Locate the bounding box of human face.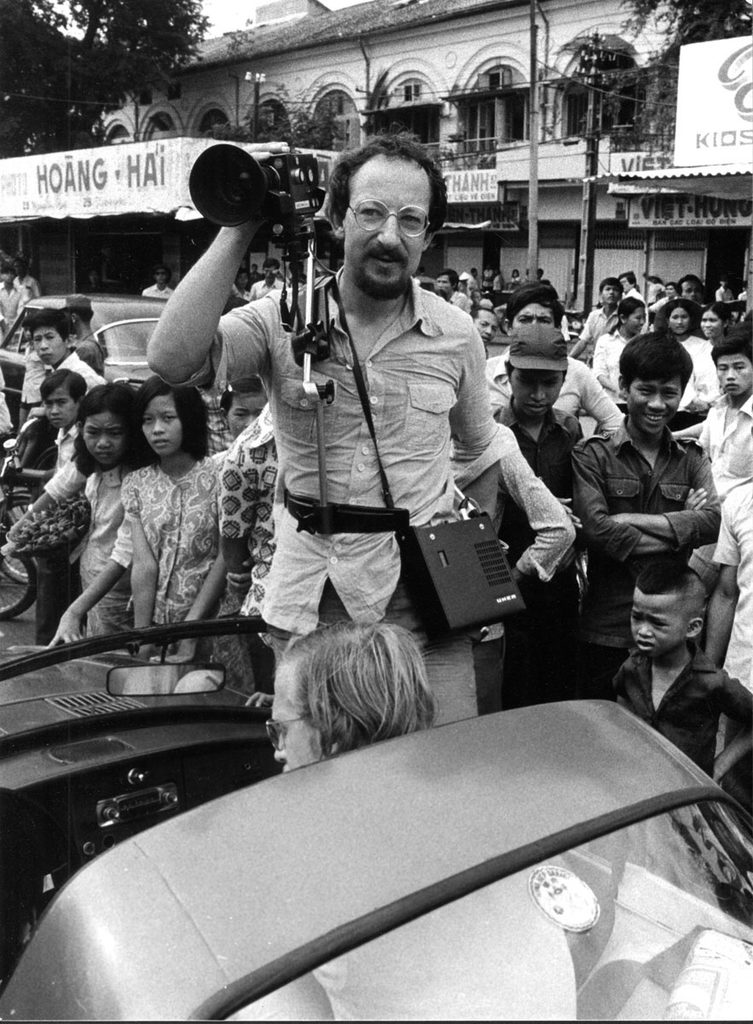
Bounding box: rect(680, 278, 696, 303).
